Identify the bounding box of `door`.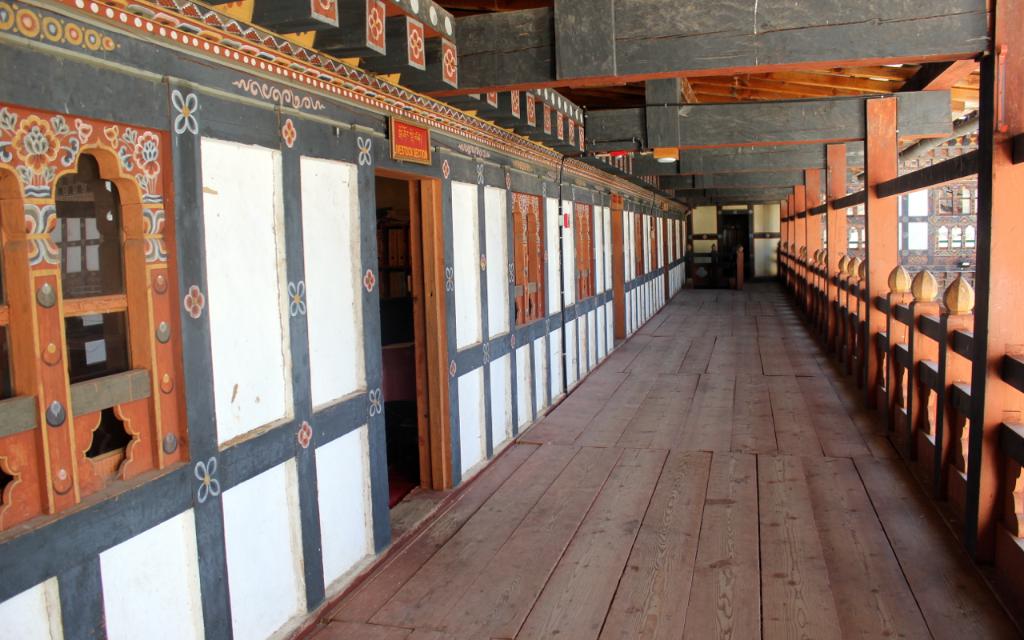
720/211/757/278.
